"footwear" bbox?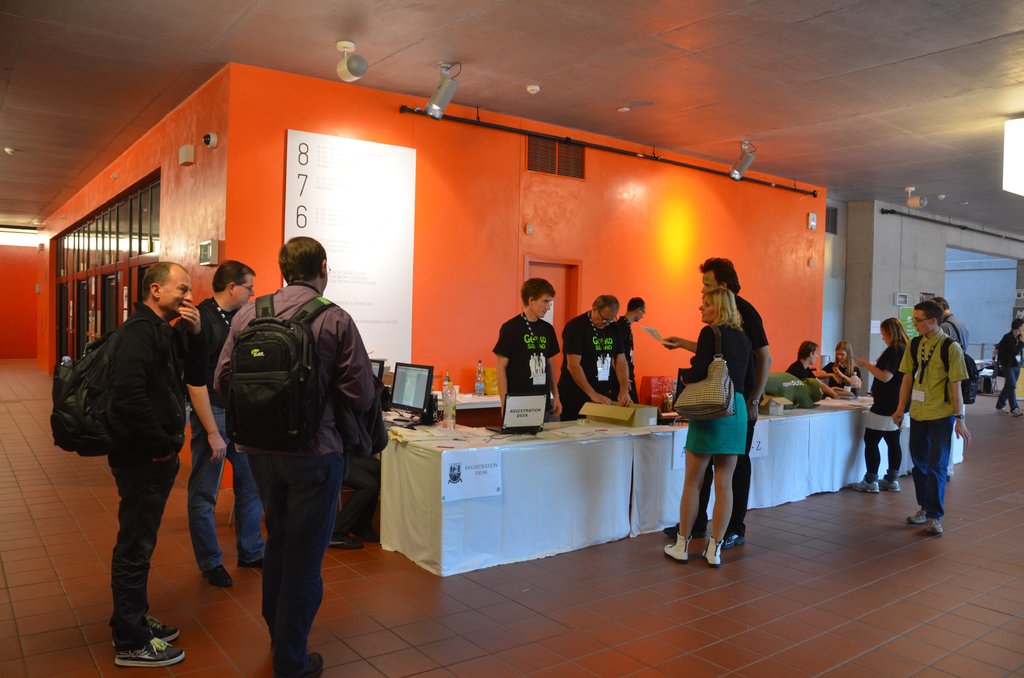
BBox(993, 405, 1008, 414)
